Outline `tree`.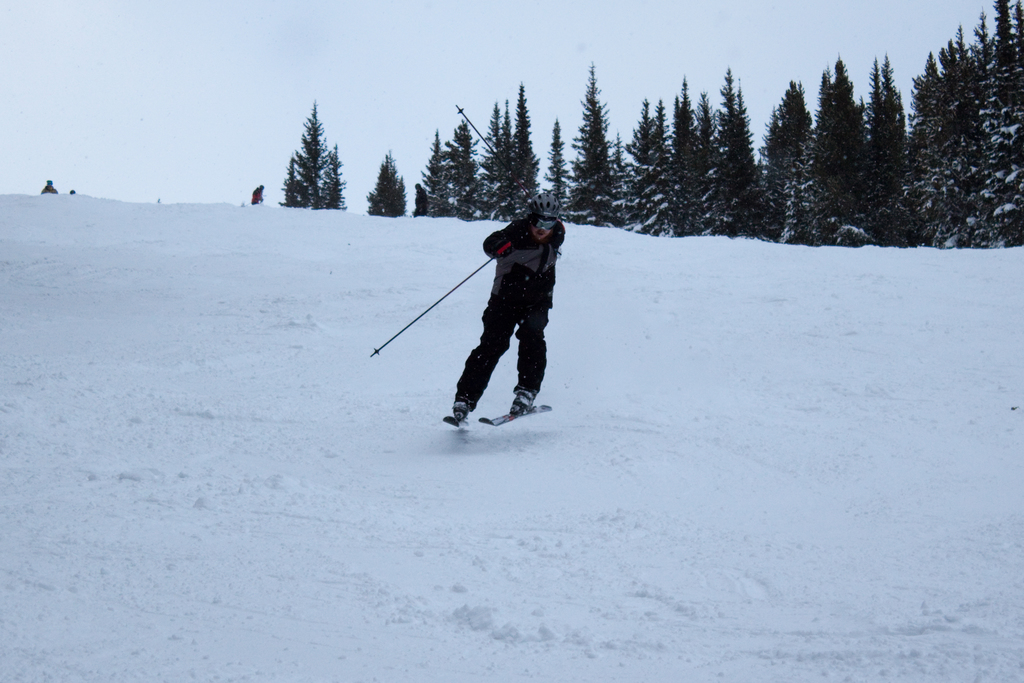
Outline: BBox(692, 94, 726, 224).
